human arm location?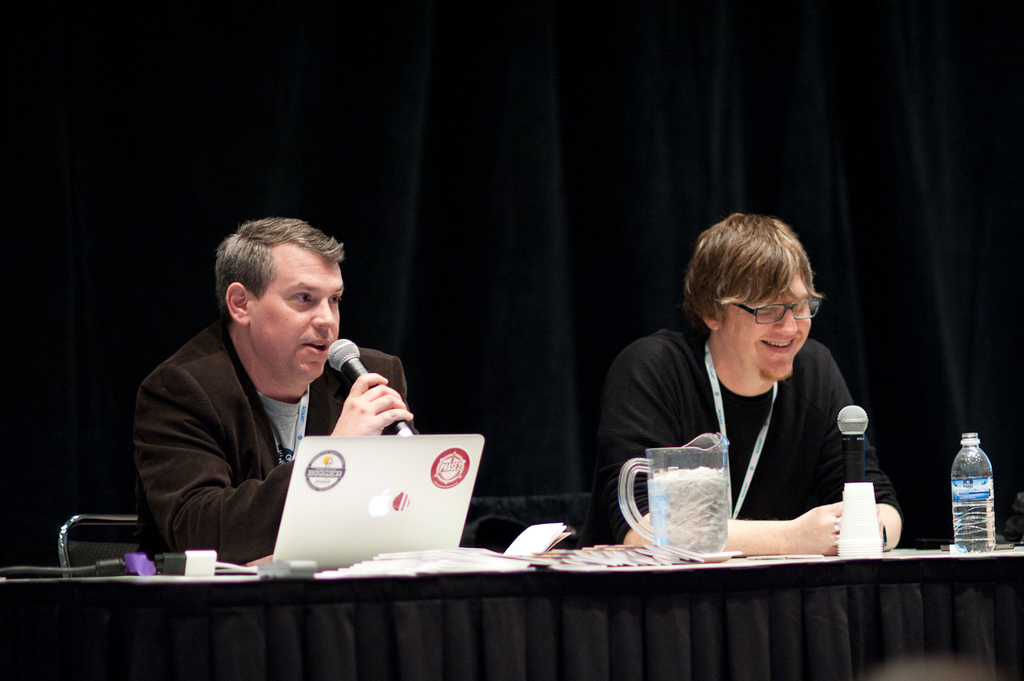
<region>826, 353, 905, 547</region>
